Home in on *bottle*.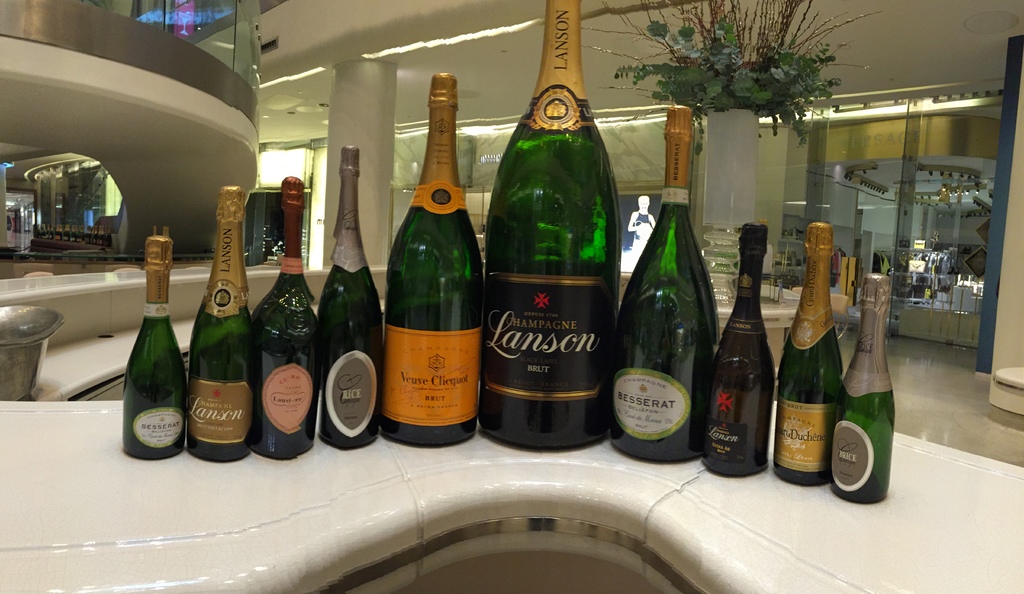
Homed in at bbox=(774, 217, 844, 490).
